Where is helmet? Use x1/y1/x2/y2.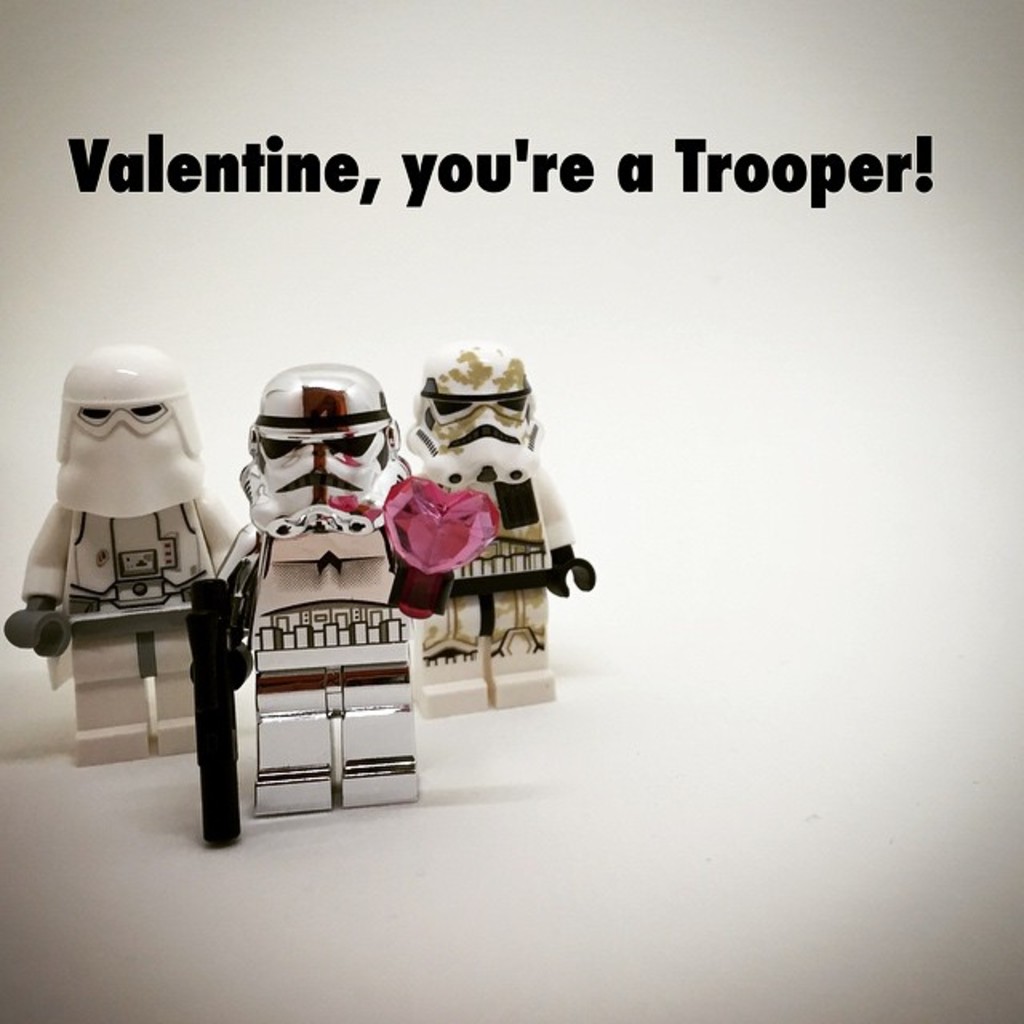
421/339/534/390.
